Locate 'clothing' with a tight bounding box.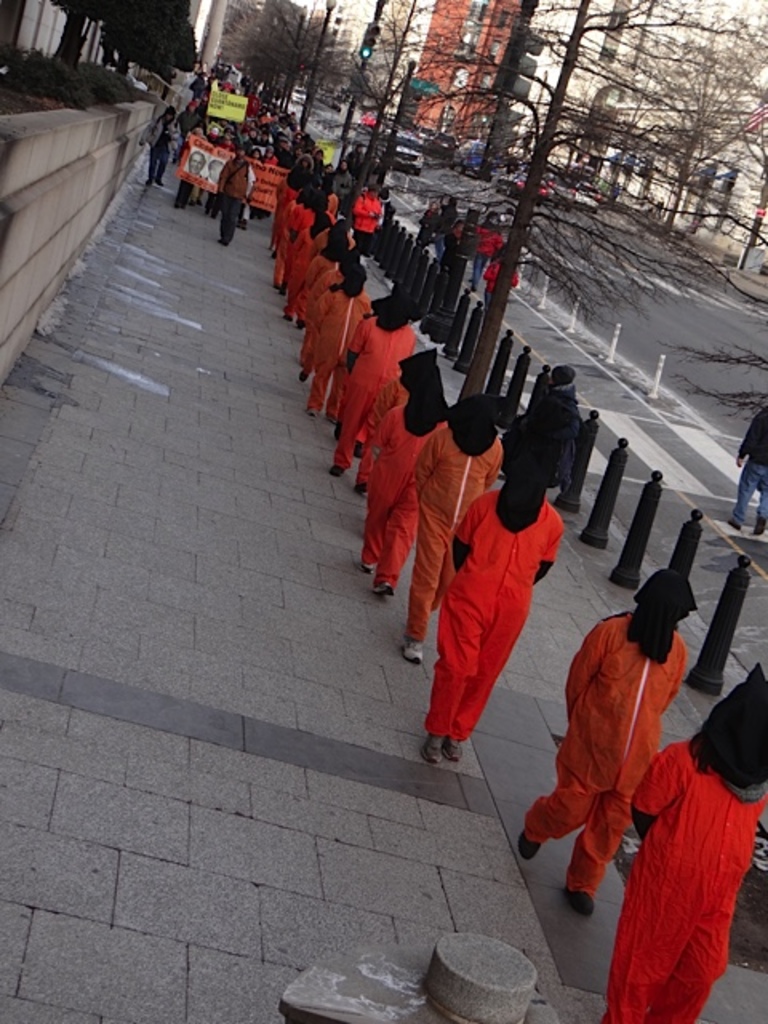
pyautogui.locateOnScreen(283, 227, 325, 314).
